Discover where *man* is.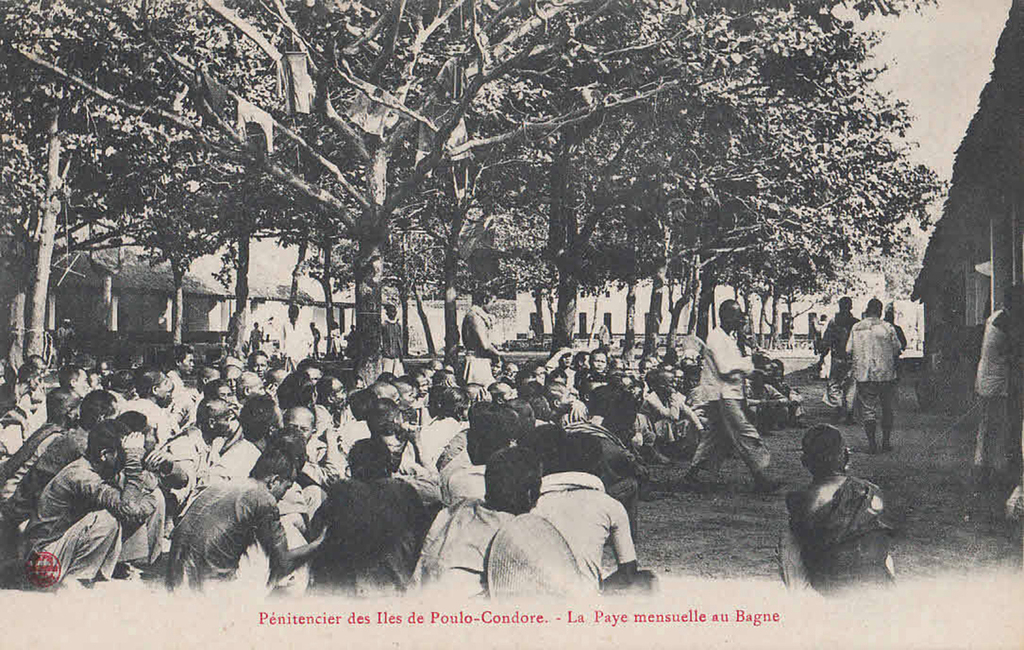
Discovered at box=[499, 362, 518, 384].
